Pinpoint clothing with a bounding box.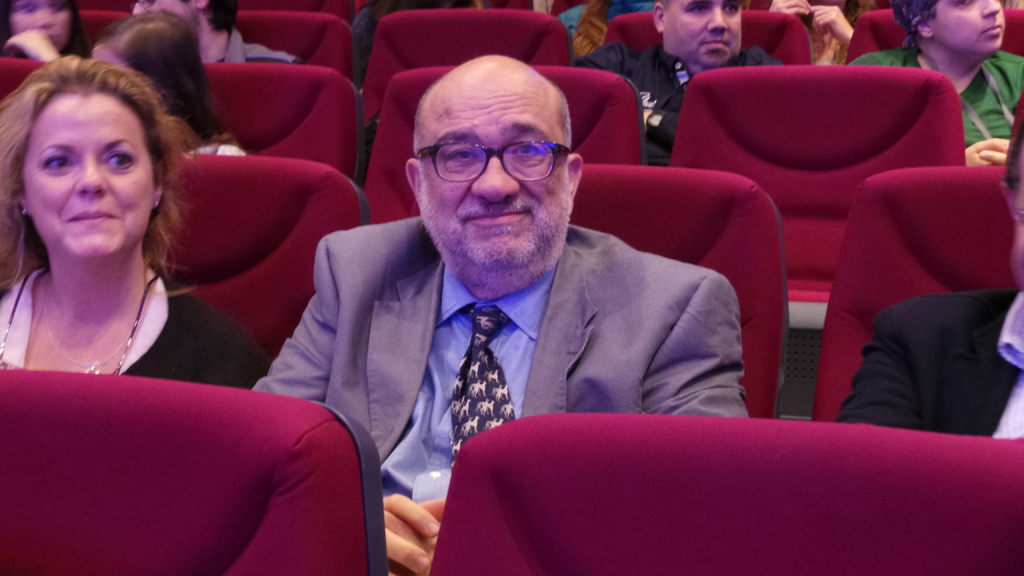
(x1=0, y1=262, x2=273, y2=390).
